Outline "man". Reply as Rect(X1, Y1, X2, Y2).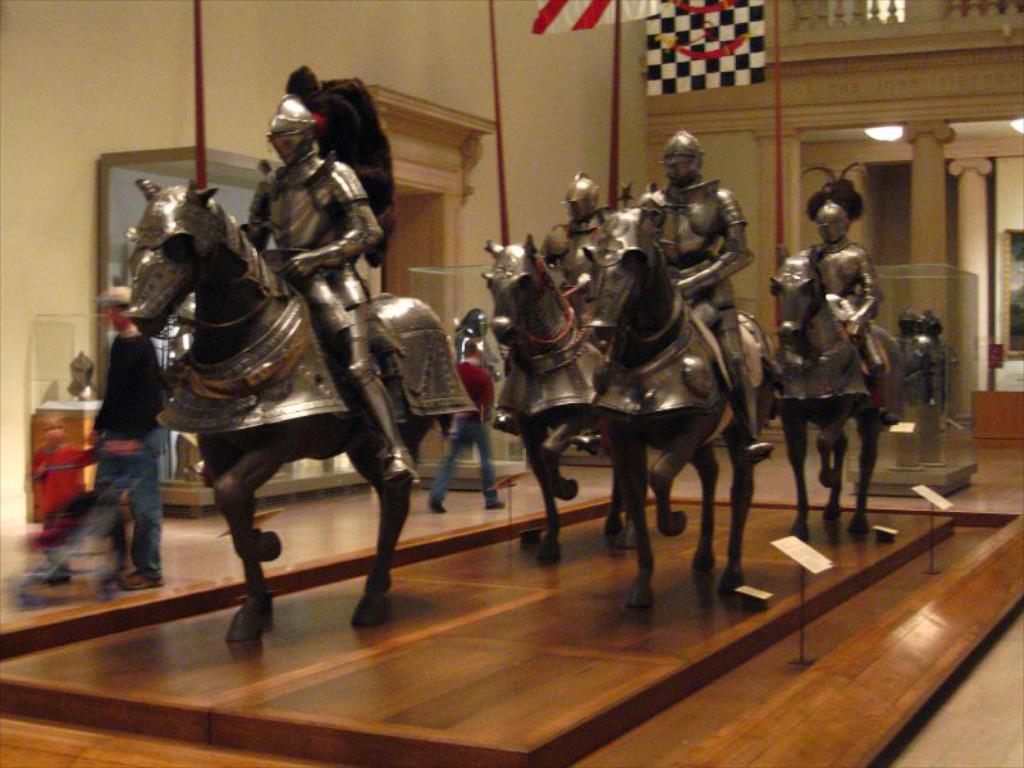
Rect(426, 334, 506, 515).
